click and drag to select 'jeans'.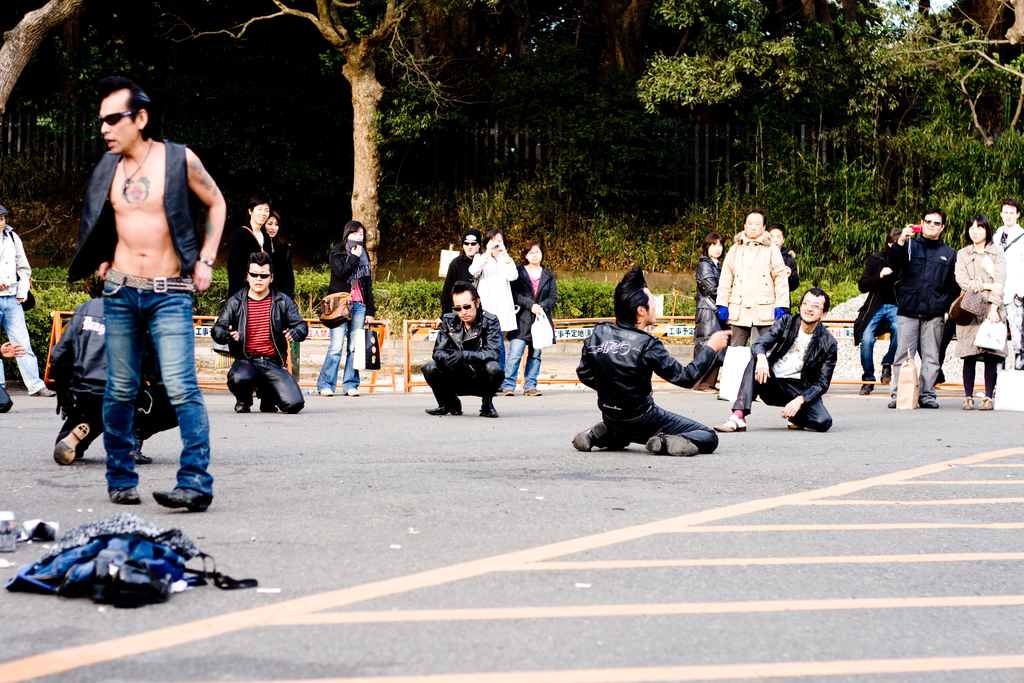
Selection: rect(858, 302, 900, 381).
